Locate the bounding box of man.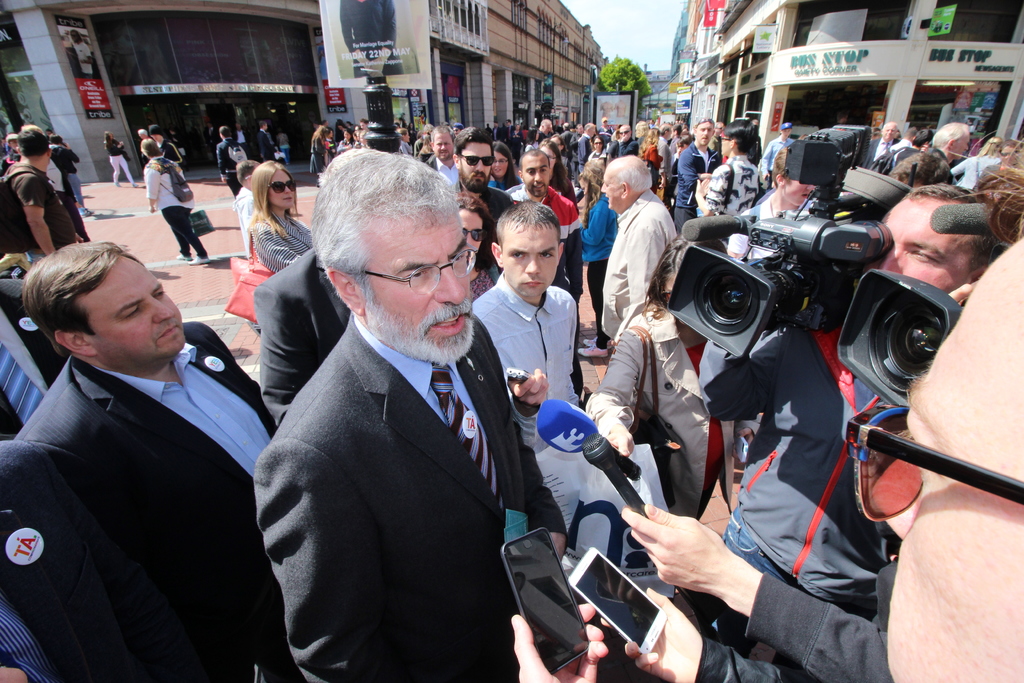
Bounding box: locate(760, 126, 793, 181).
